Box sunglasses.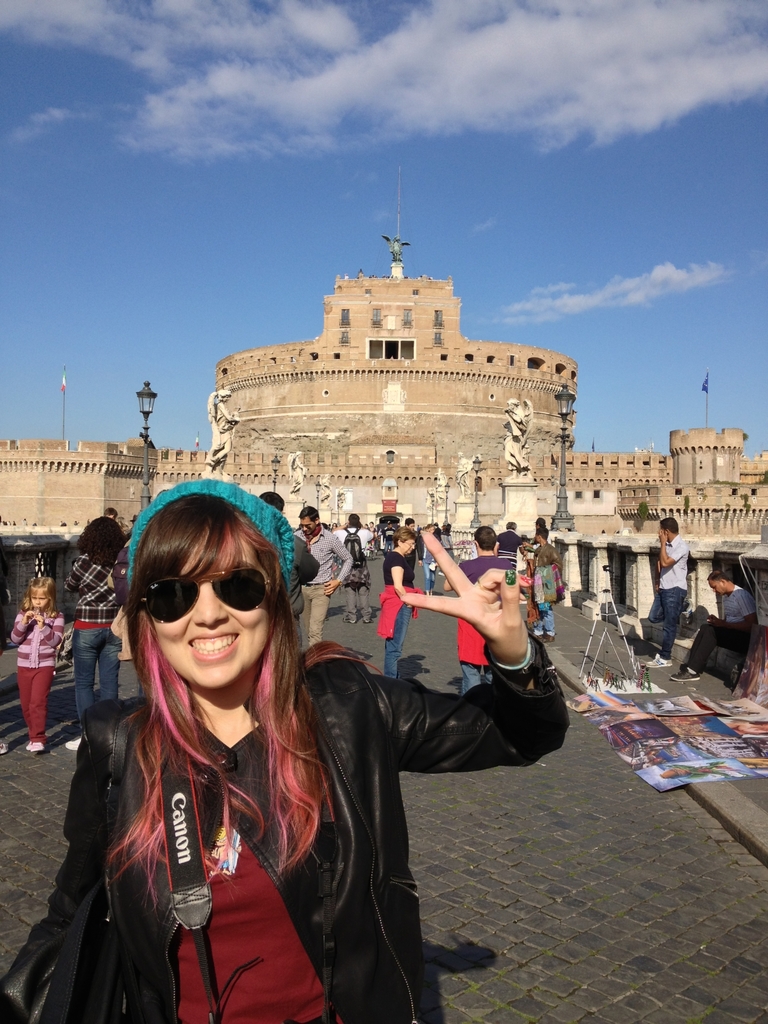
pyautogui.locateOnScreen(139, 563, 272, 627).
